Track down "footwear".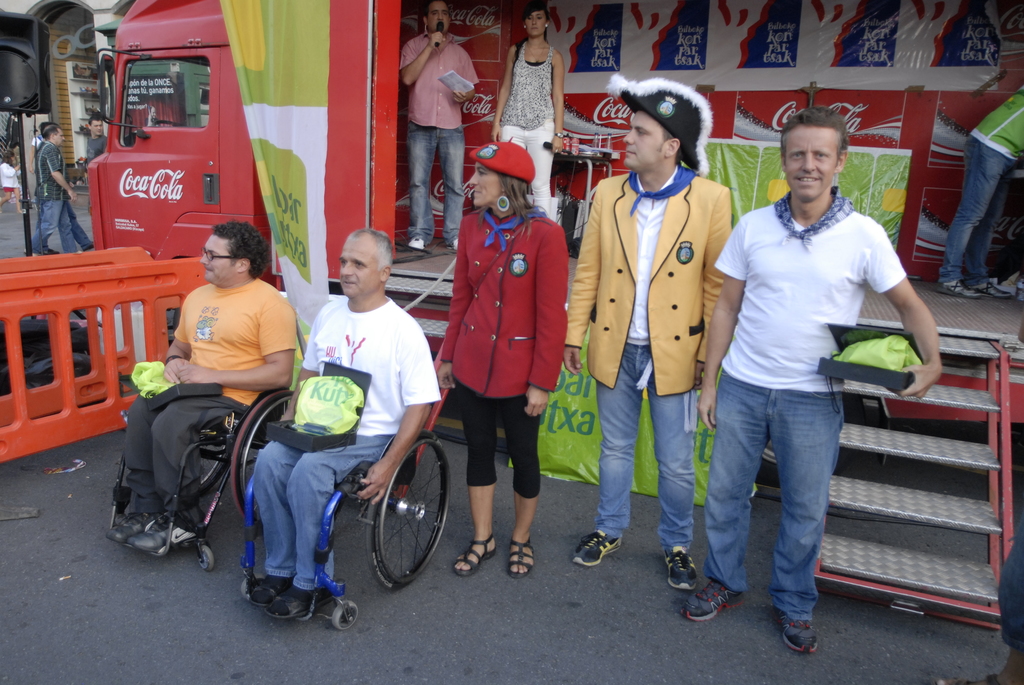
Tracked to locate(512, 532, 537, 586).
